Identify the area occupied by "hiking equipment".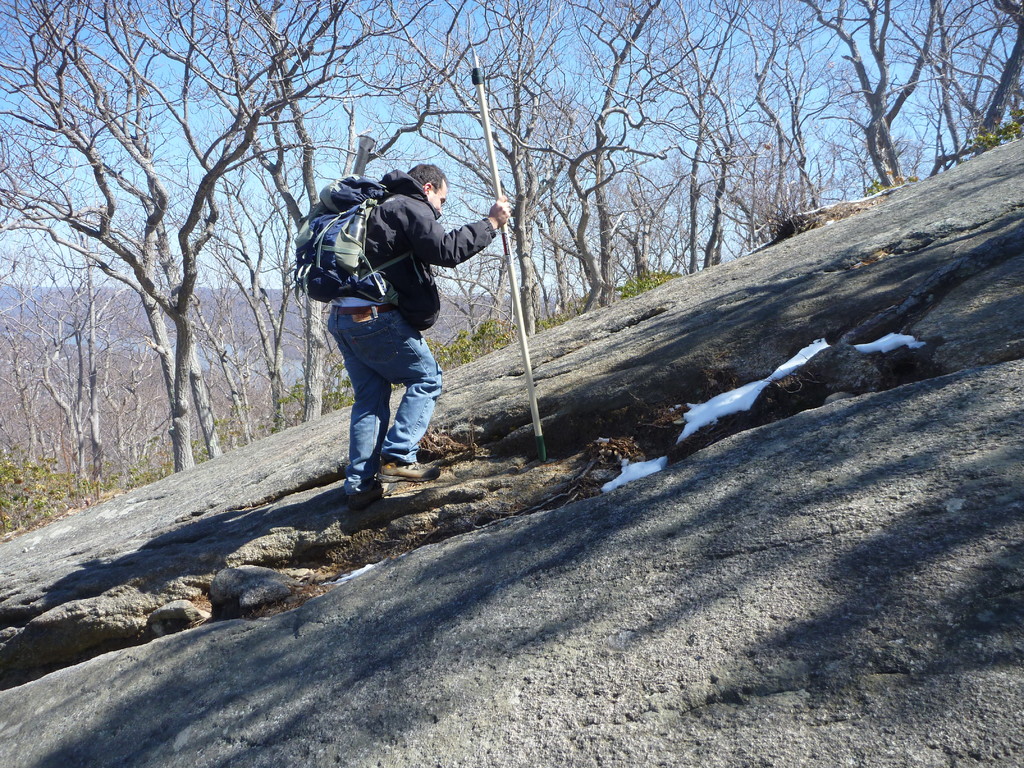
Area: Rect(288, 172, 427, 303).
